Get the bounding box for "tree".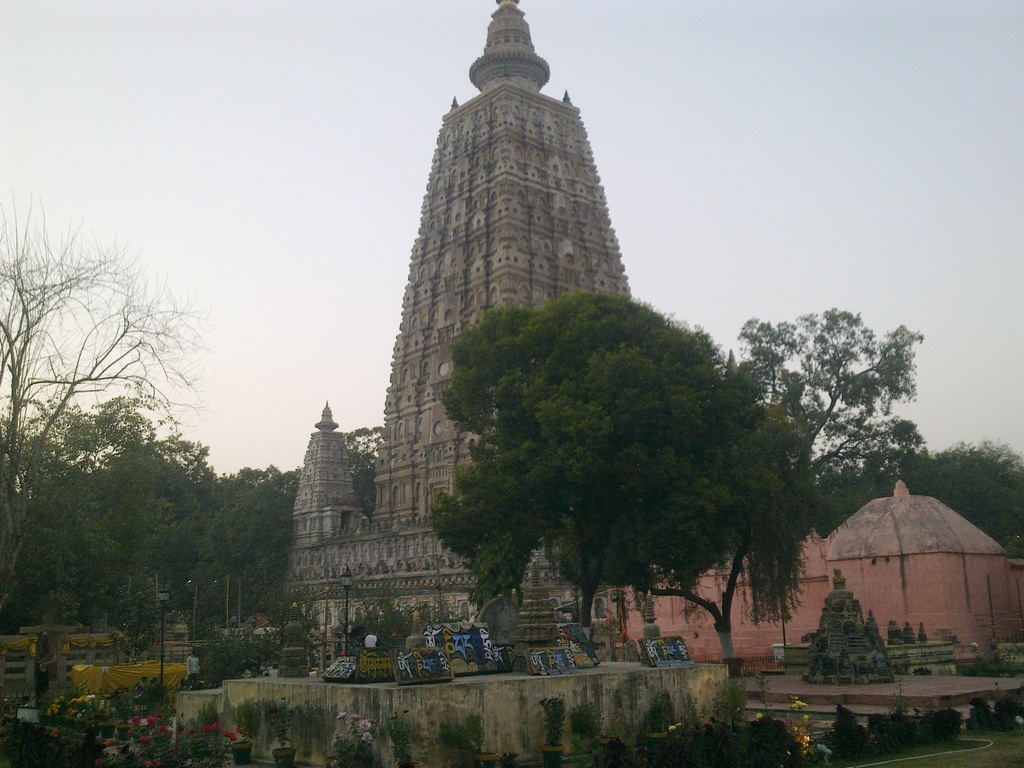
region(911, 440, 1023, 559).
